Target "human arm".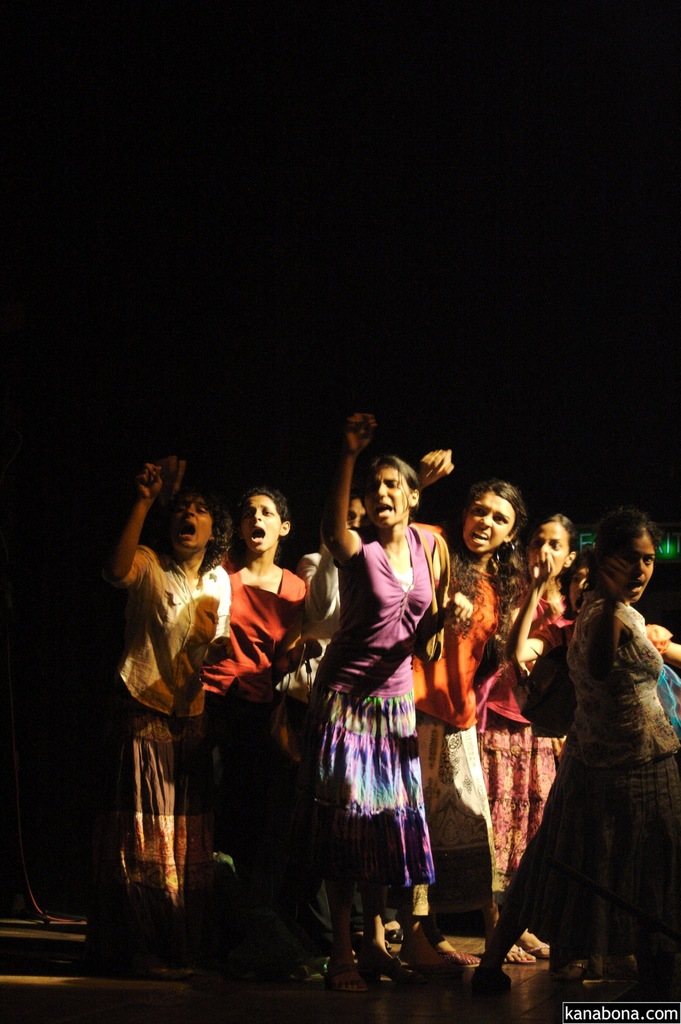
Target region: region(322, 412, 381, 563).
